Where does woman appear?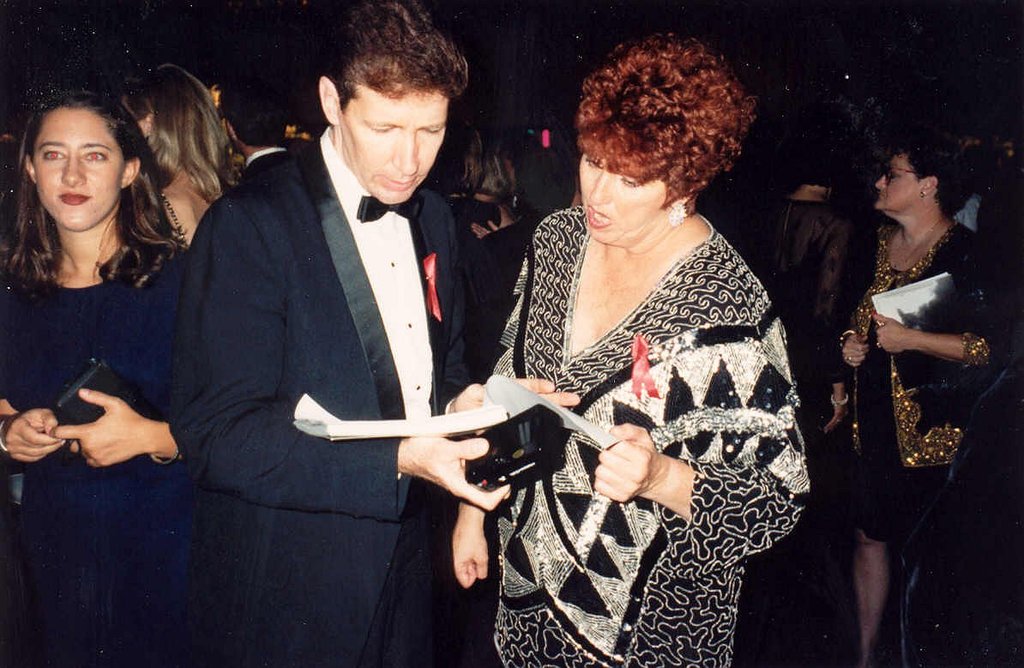
Appears at select_region(1, 92, 212, 666).
